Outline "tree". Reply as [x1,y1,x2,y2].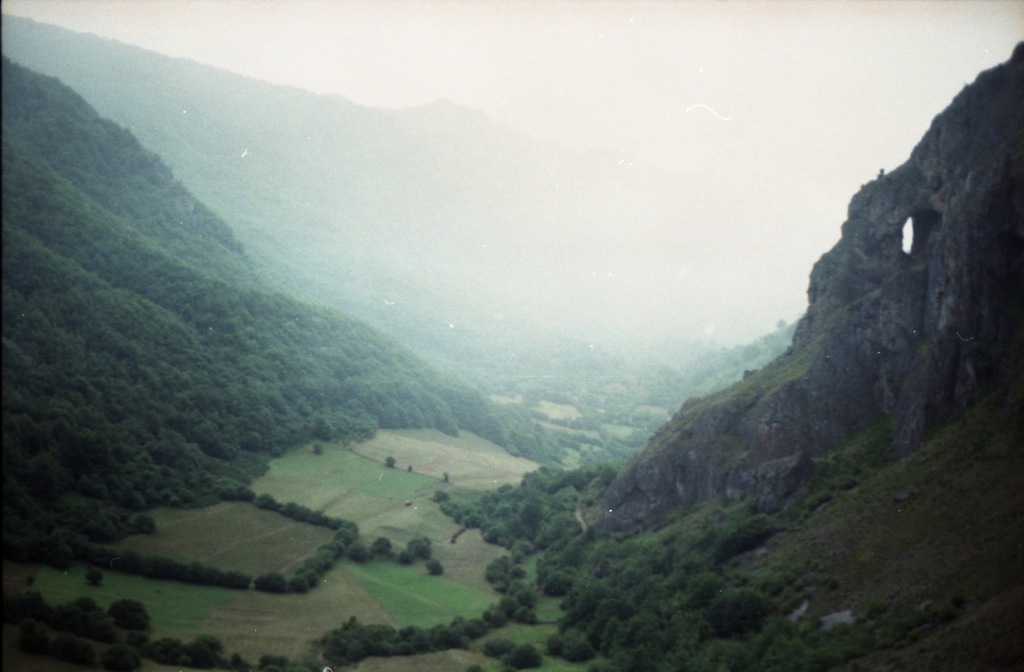
[254,572,286,593].
